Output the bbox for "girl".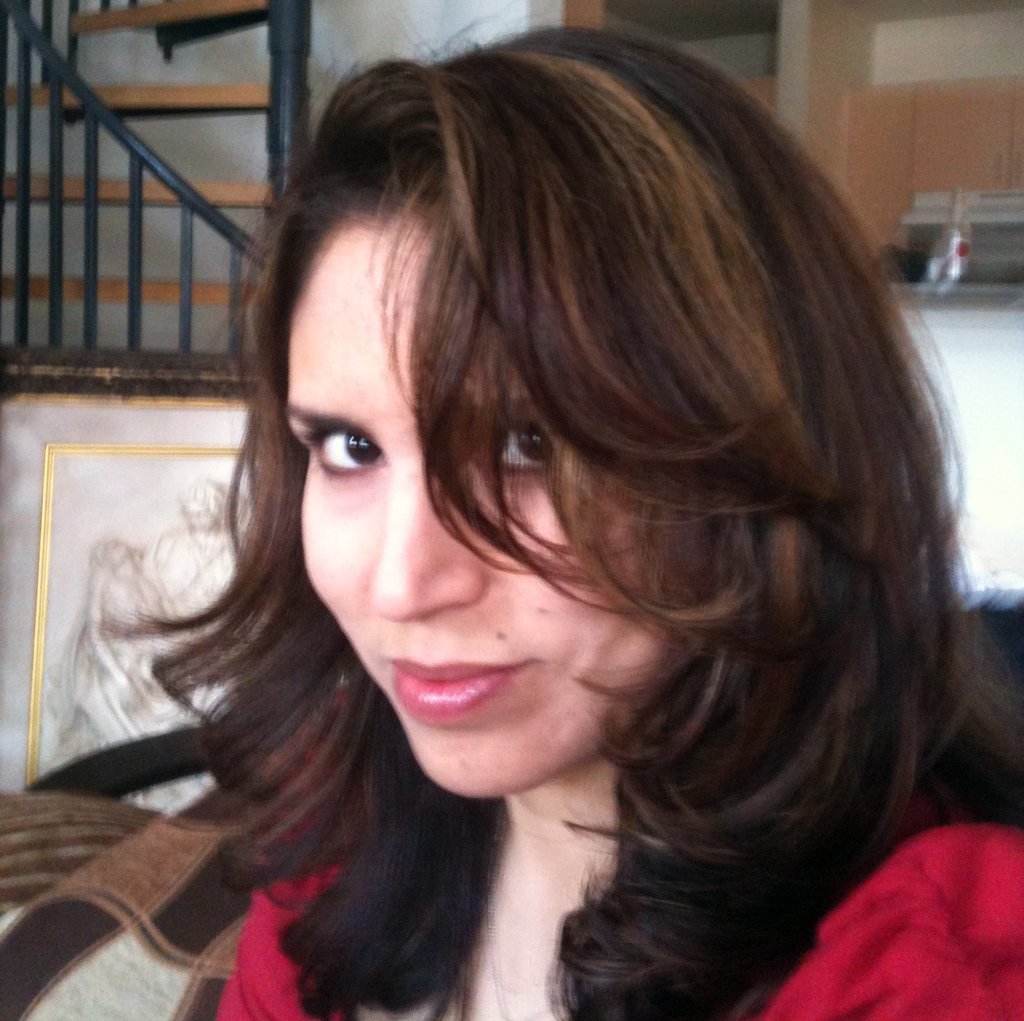
pyautogui.locateOnScreen(47, 0, 1023, 1020).
